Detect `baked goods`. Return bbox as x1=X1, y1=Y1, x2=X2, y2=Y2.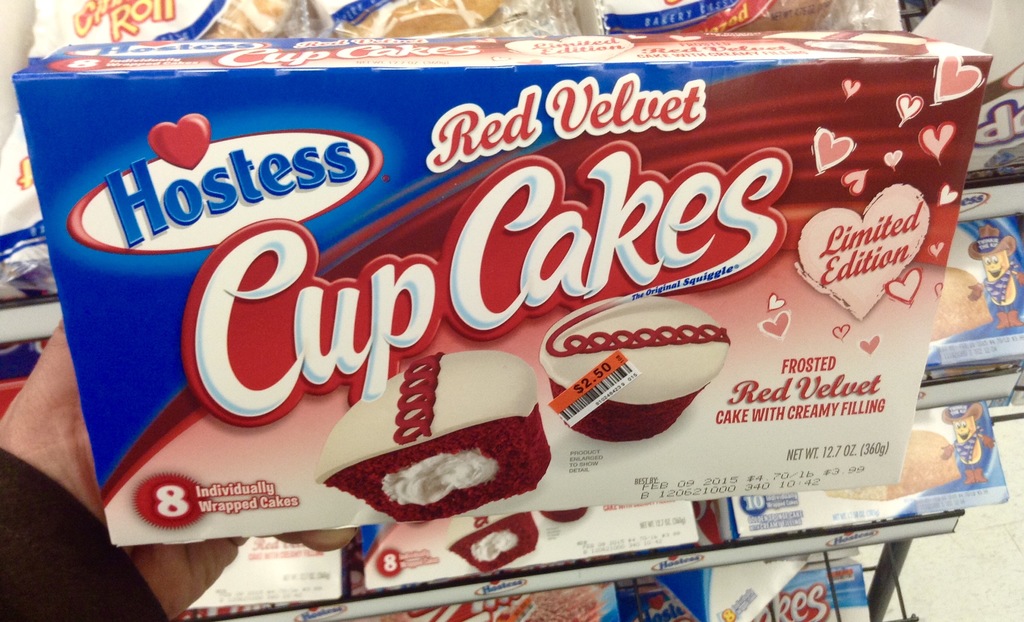
x1=383, y1=0, x2=508, y2=34.
